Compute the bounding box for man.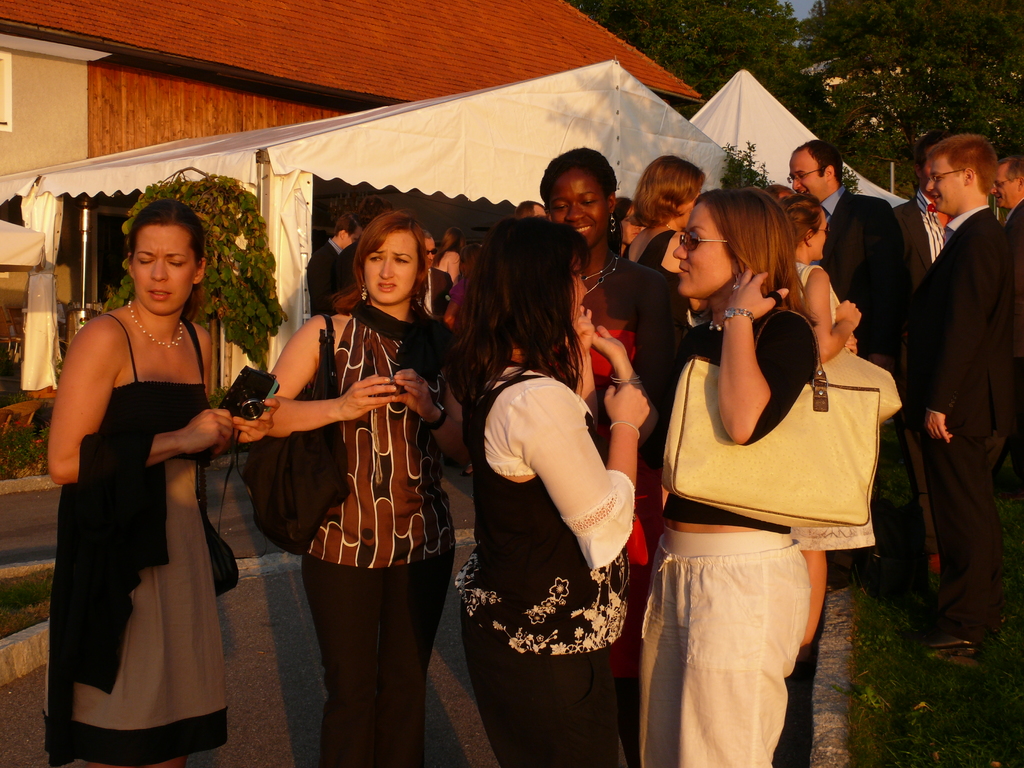
select_region(886, 132, 963, 304).
